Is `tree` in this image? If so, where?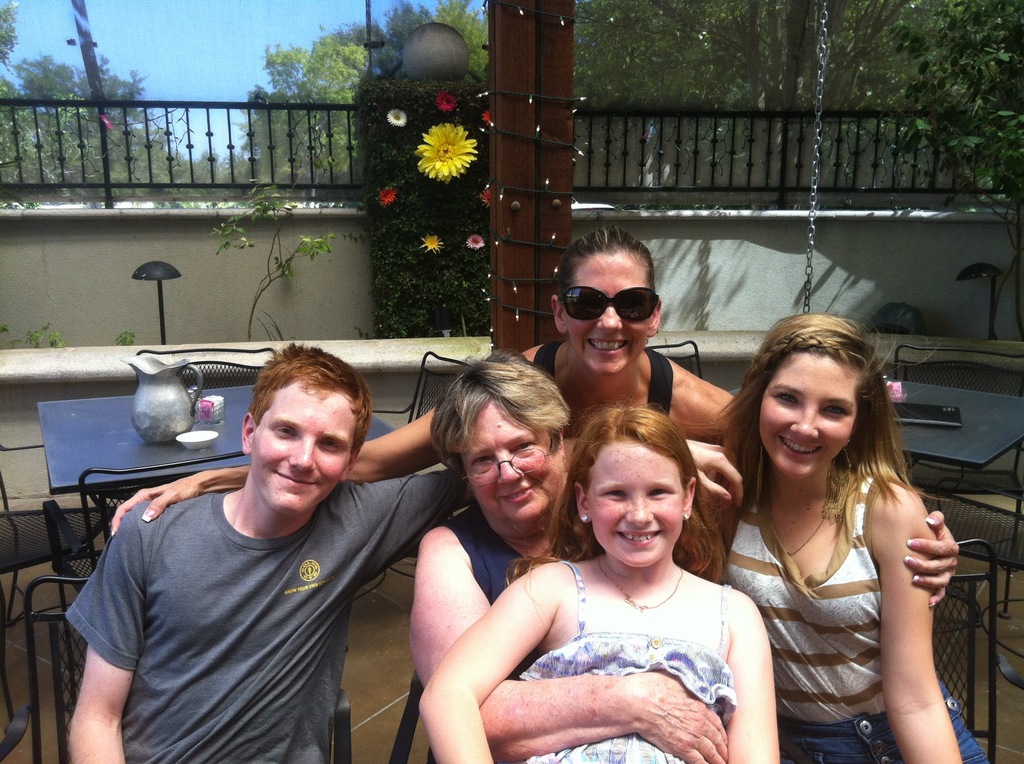
Yes, at (550, 0, 1023, 195).
